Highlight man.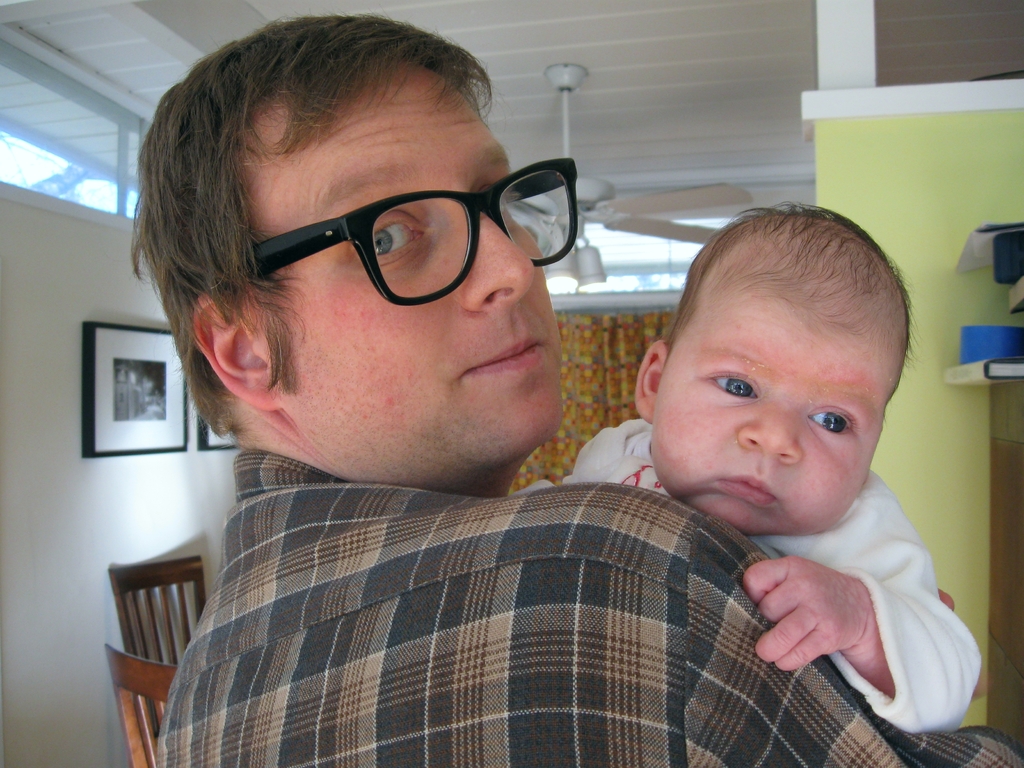
Highlighted region: <region>106, 10, 1023, 767</region>.
